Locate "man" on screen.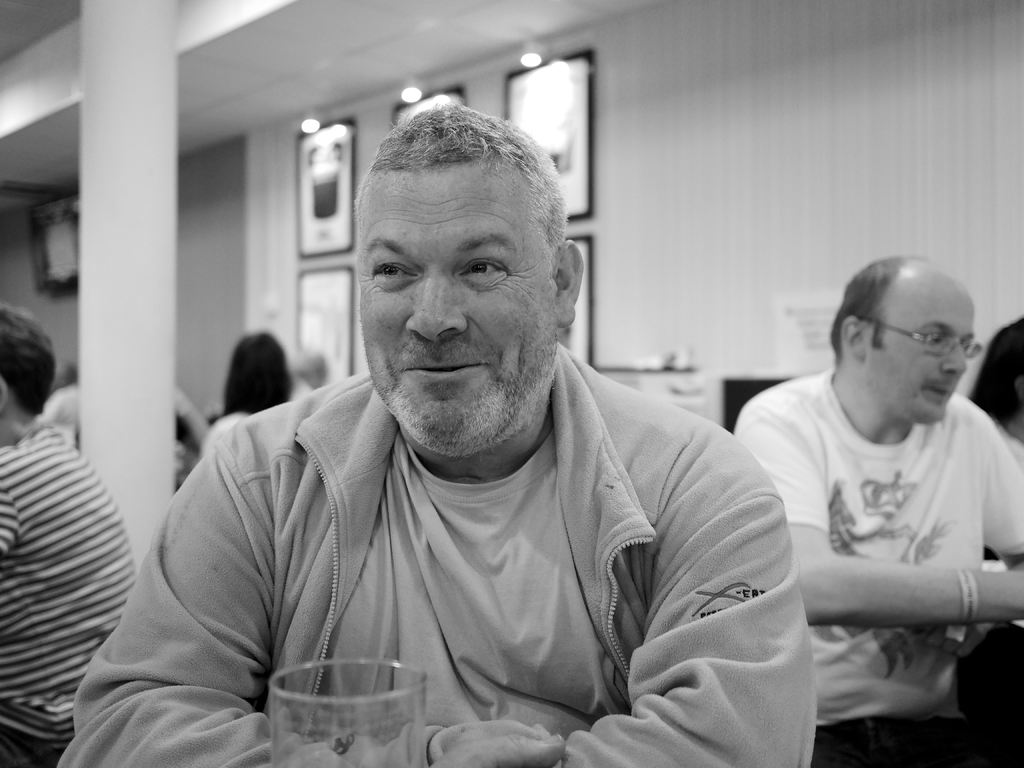
On screen at [54,97,870,767].
